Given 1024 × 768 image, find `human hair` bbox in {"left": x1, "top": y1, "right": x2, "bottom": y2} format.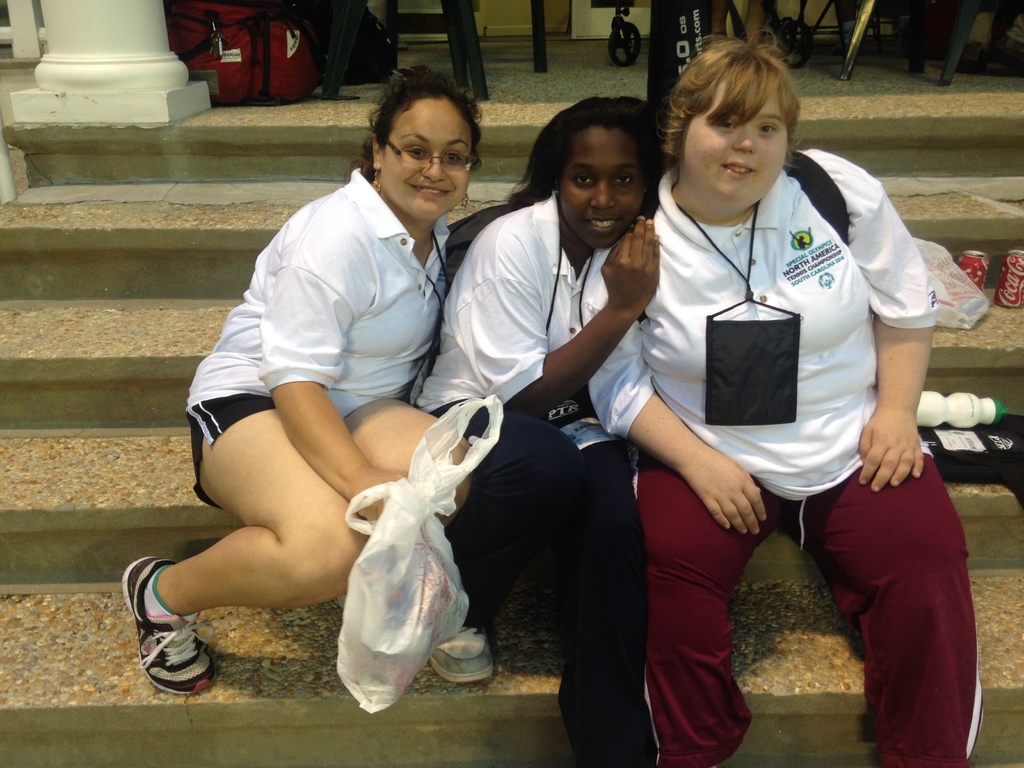
{"left": 660, "top": 37, "right": 803, "bottom": 165}.
